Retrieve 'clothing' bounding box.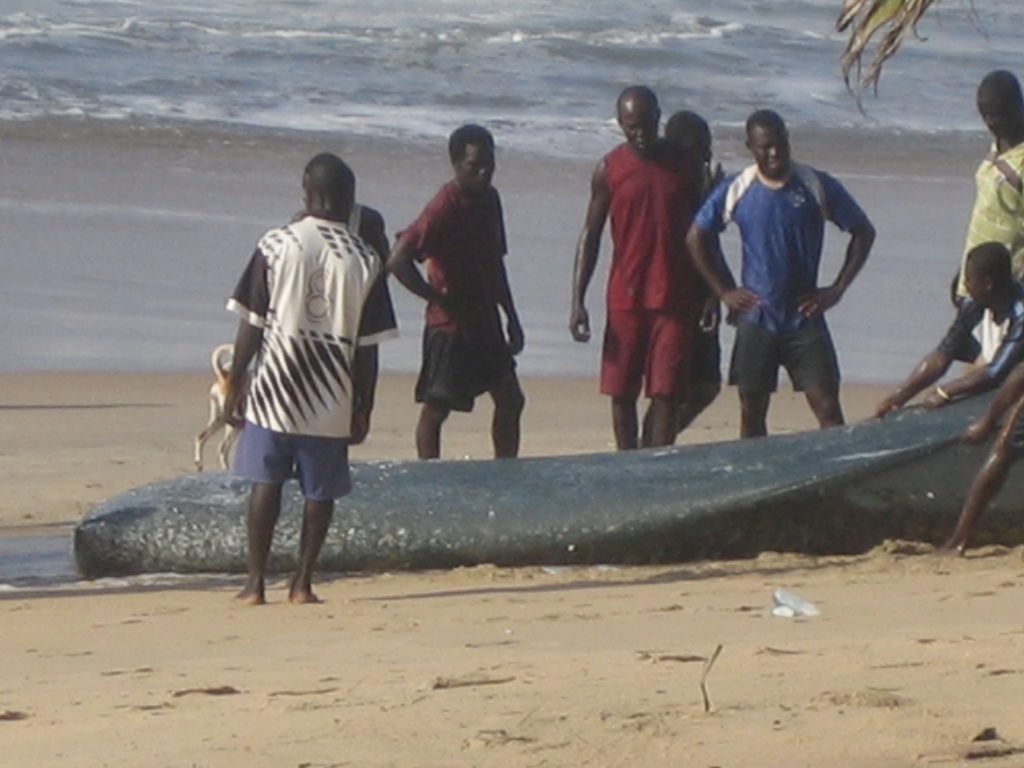
Bounding box: bbox(589, 96, 712, 417).
